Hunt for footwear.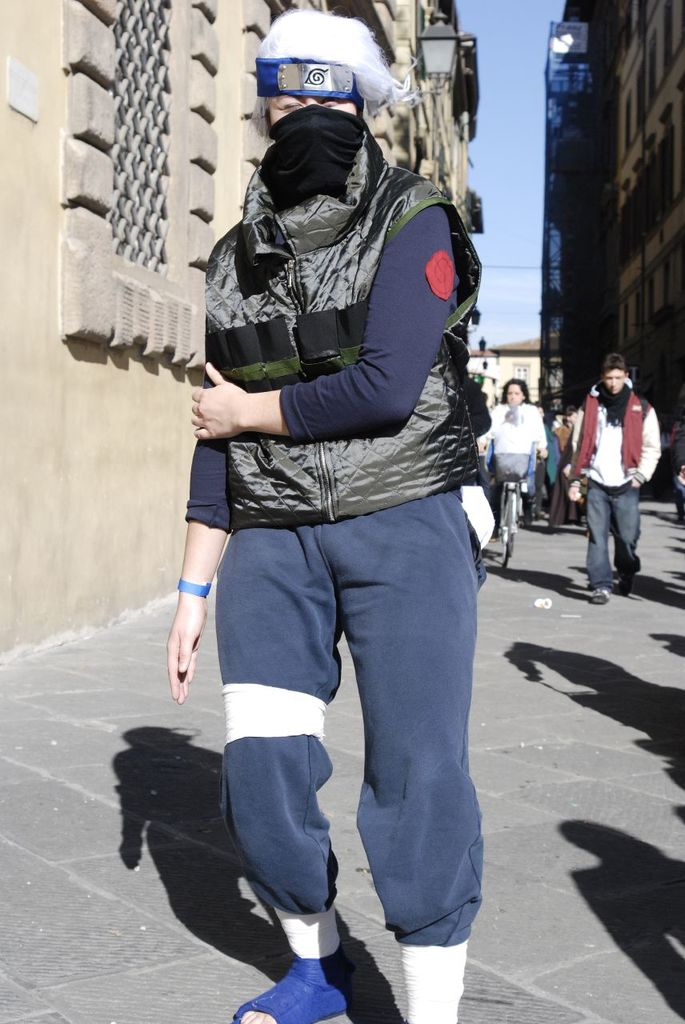
Hunted down at (x1=583, y1=582, x2=607, y2=603).
